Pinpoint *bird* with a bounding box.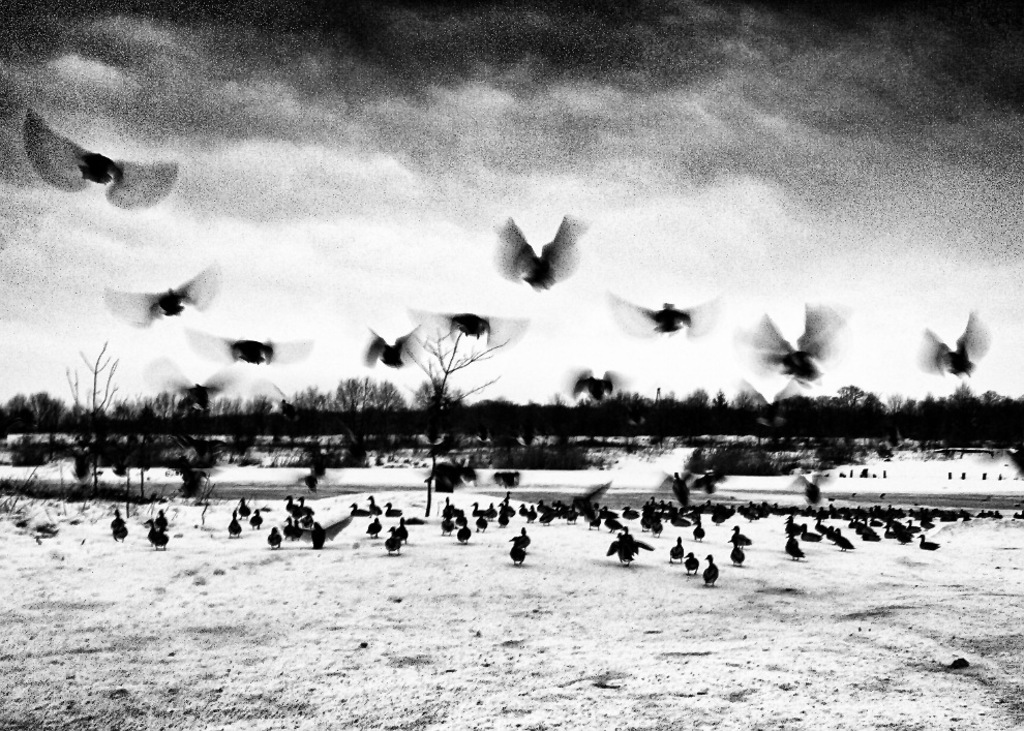
bbox(440, 514, 457, 536).
